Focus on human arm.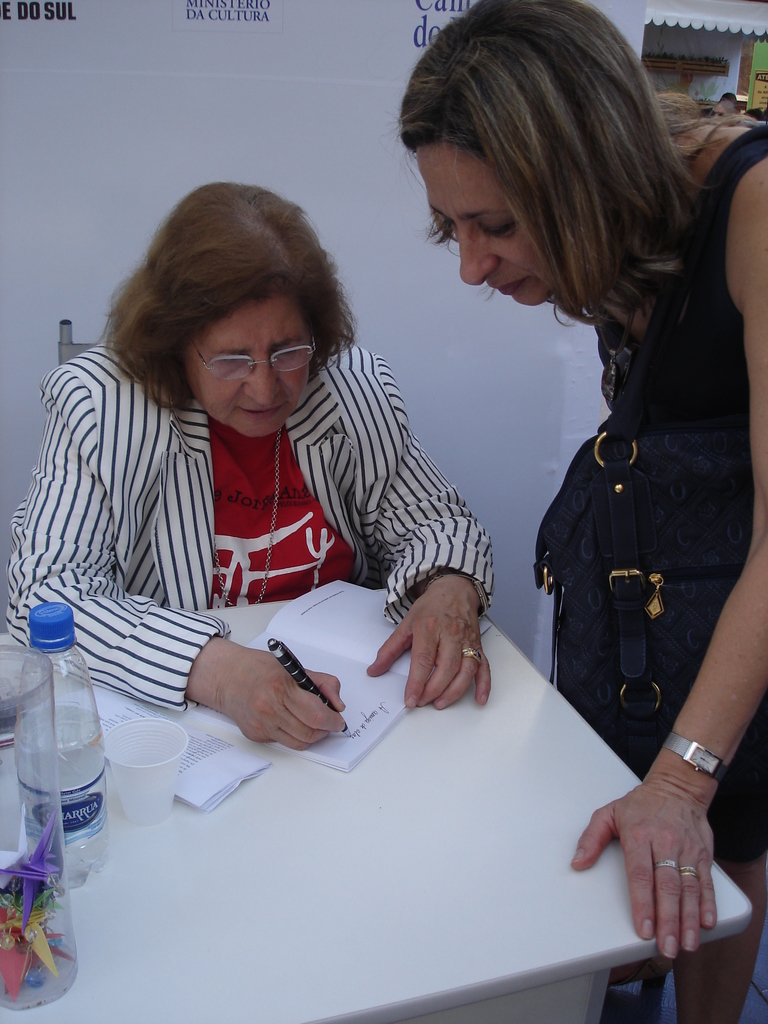
Focused at select_region(367, 360, 496, 712).
